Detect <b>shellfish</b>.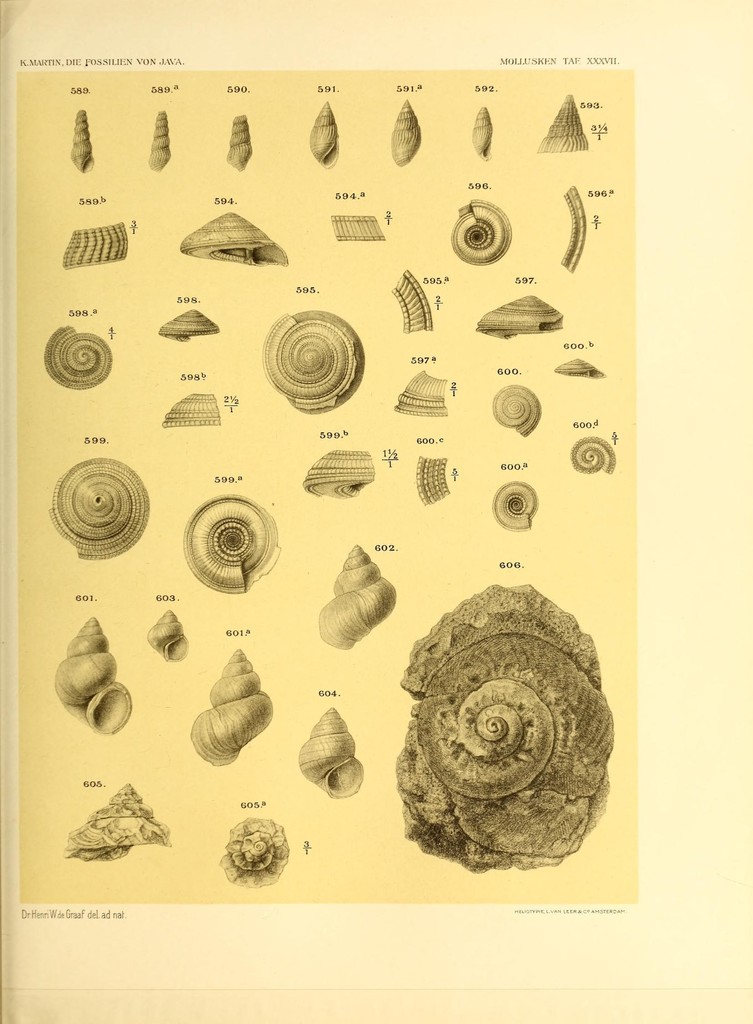
Detected at 154, 310, 218, 343.
